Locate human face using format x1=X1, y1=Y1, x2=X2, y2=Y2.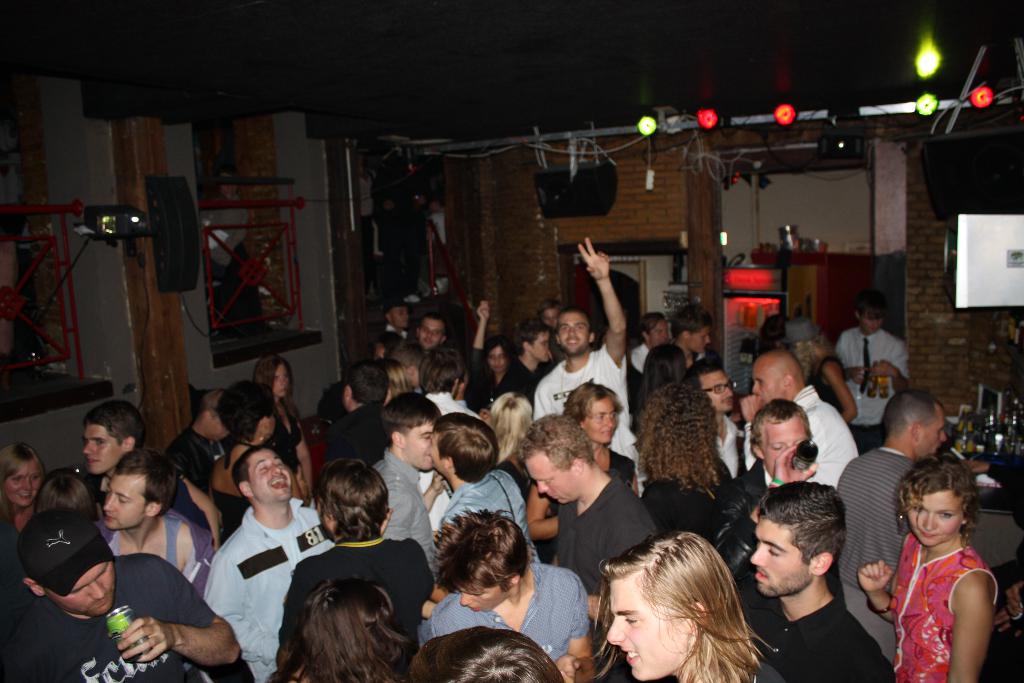
x1=686, y1=320, x2=707, y2=354.
